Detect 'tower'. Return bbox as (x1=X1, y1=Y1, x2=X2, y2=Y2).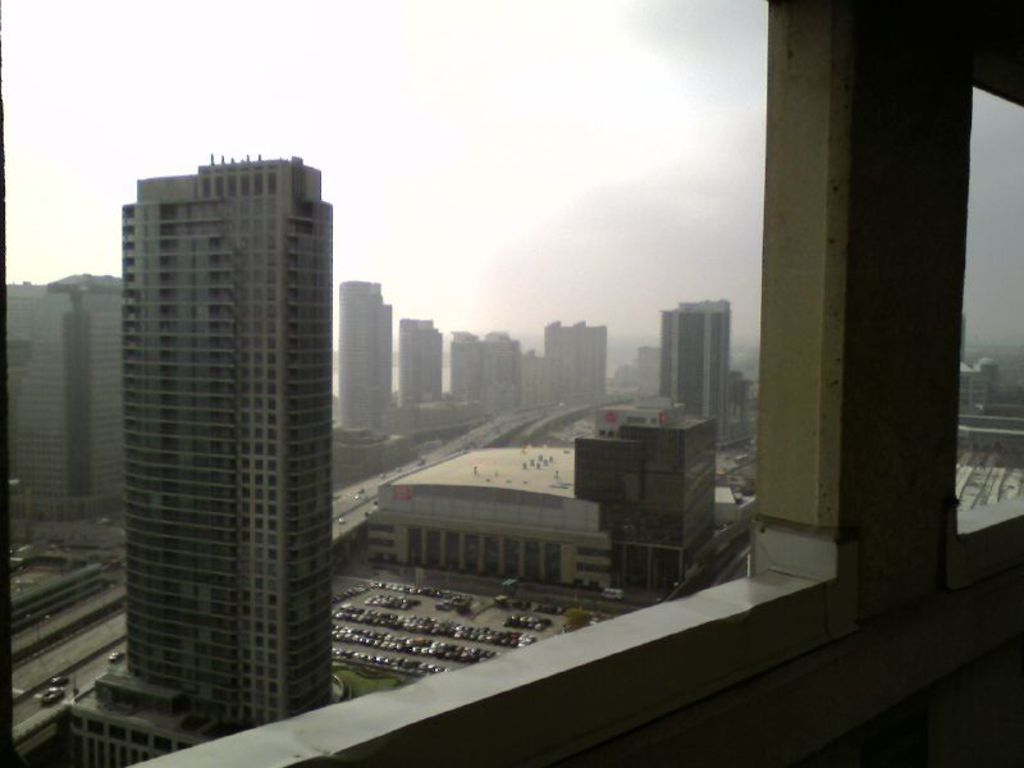
(x1=337, y1=269, x2=397, y2=440).
